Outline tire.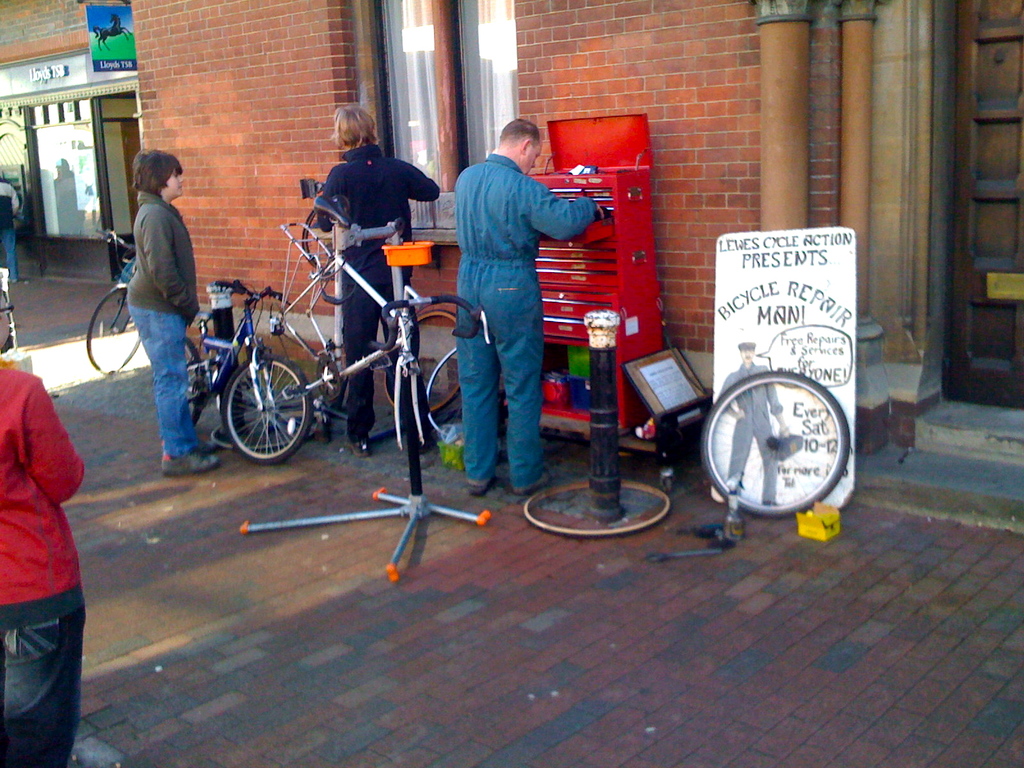
Outline: <bbox>701, 368, 851, 516</bbox>.
